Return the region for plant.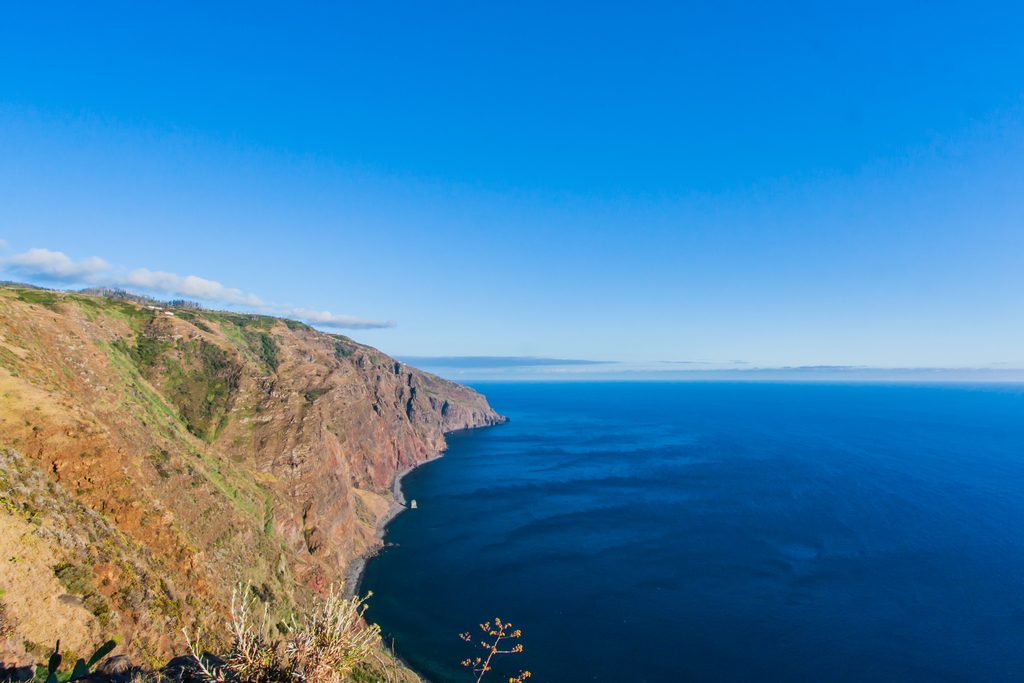
detection(0, 577, 547, 682).
